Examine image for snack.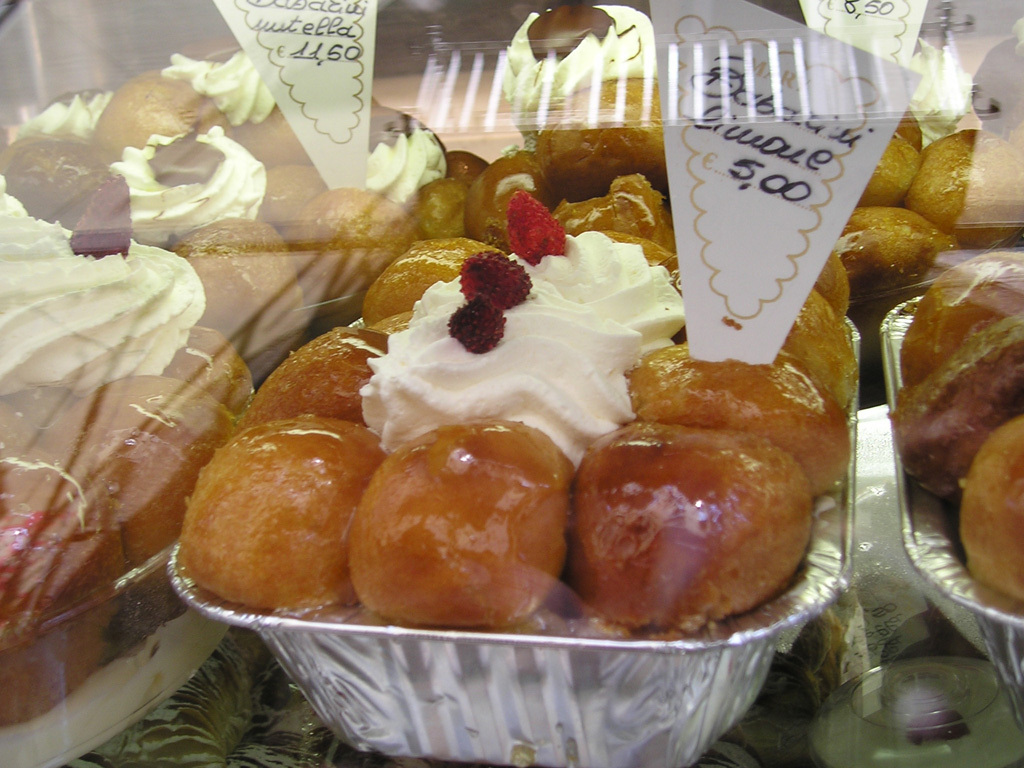
Examination result: 624 357 848 496.
